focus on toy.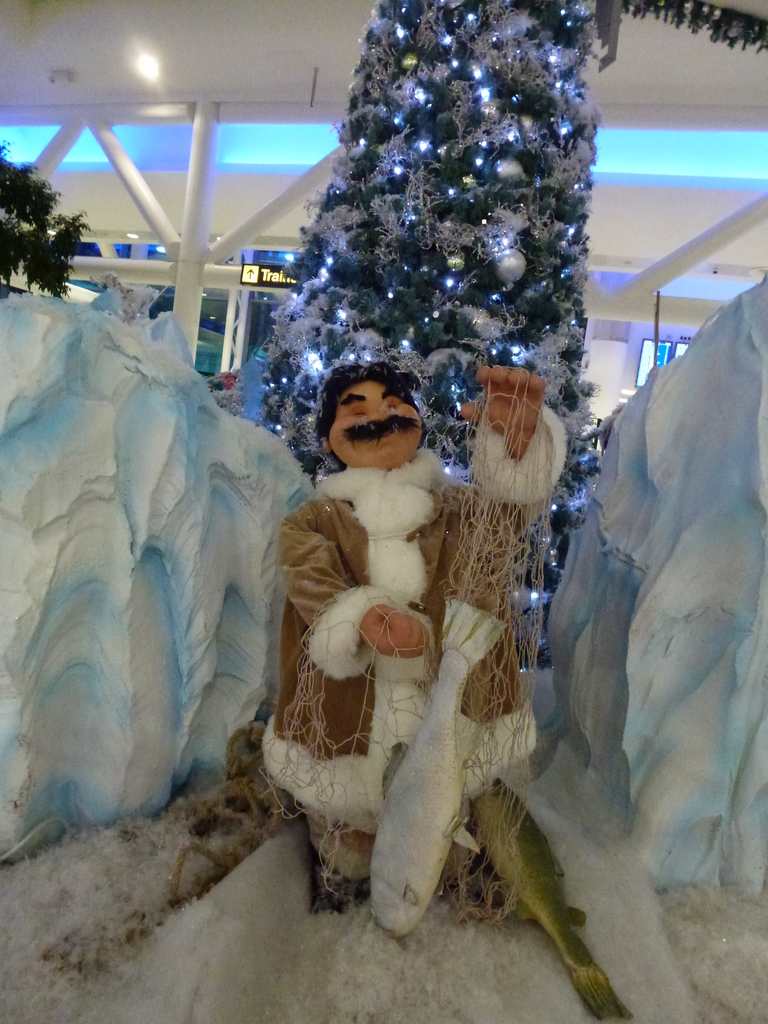
Focused at locate(265, 324, 553, 939).
